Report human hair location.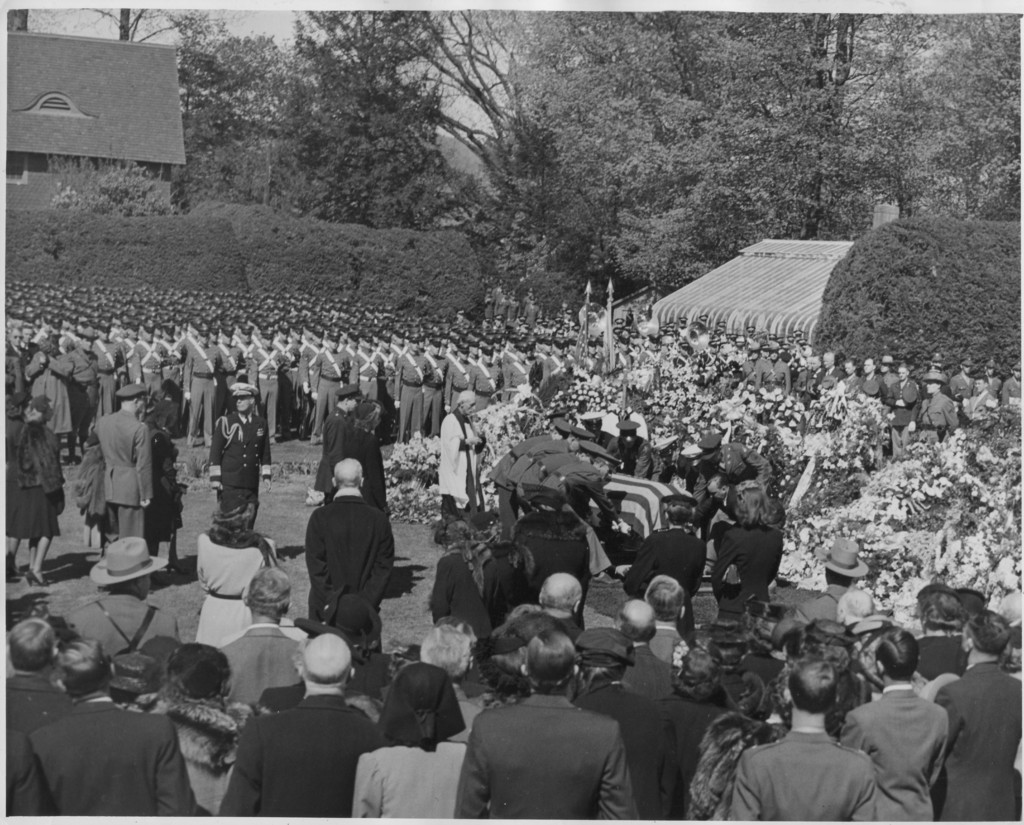
Report: bbox=[415, 625, 476, 683].
